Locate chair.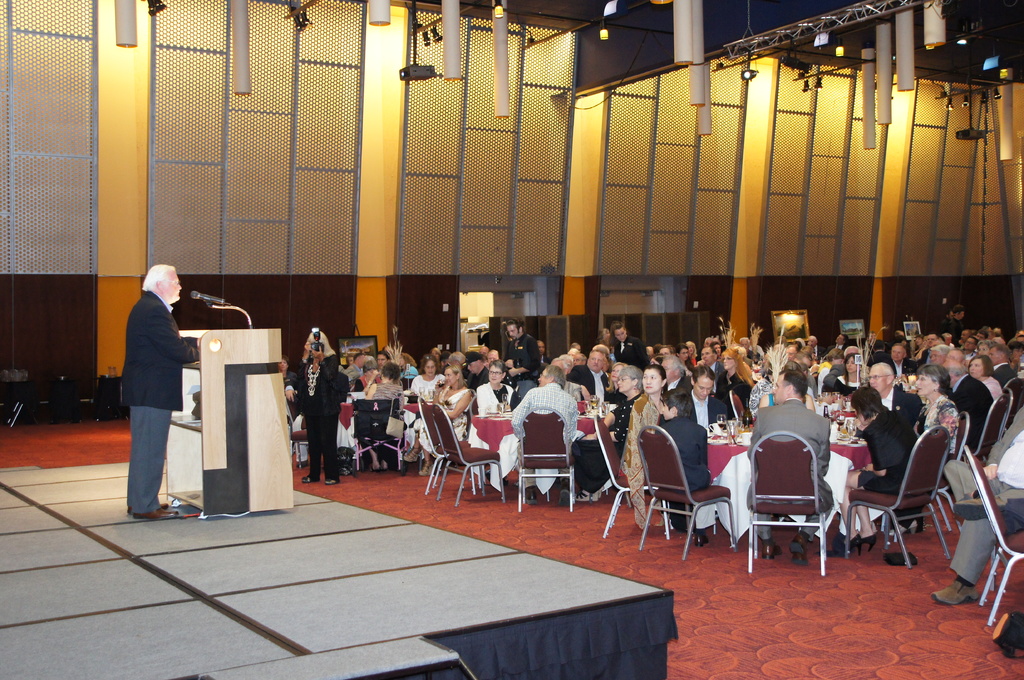
Bounding box: bbox=(593, 409, 671, 542).
